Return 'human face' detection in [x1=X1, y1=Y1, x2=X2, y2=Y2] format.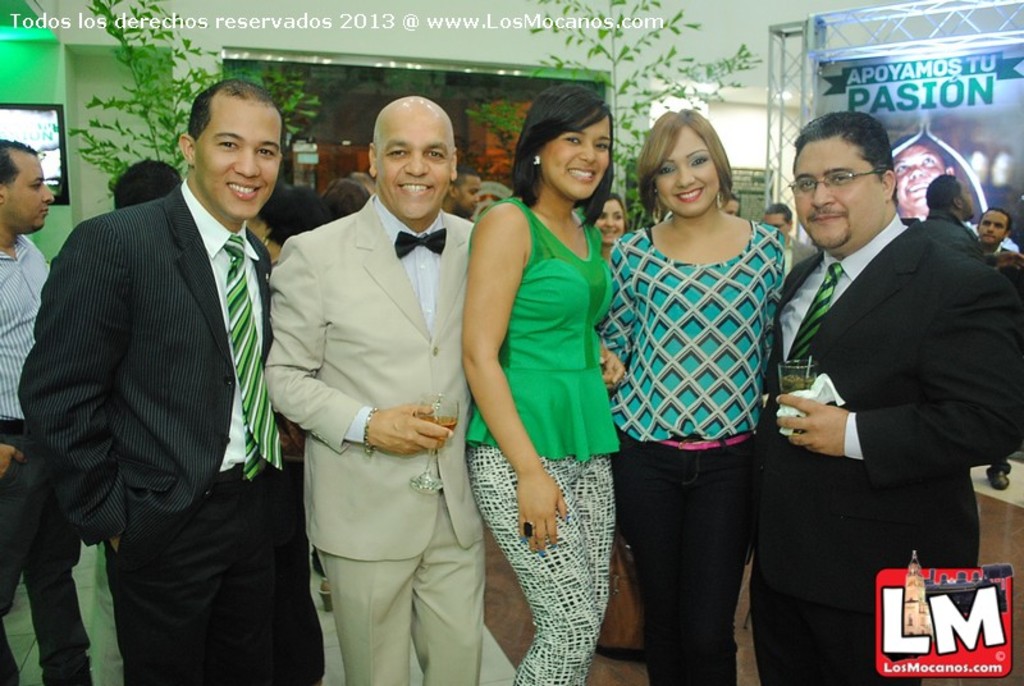
[x1=532, y1=106, x2=614, y2=201].
